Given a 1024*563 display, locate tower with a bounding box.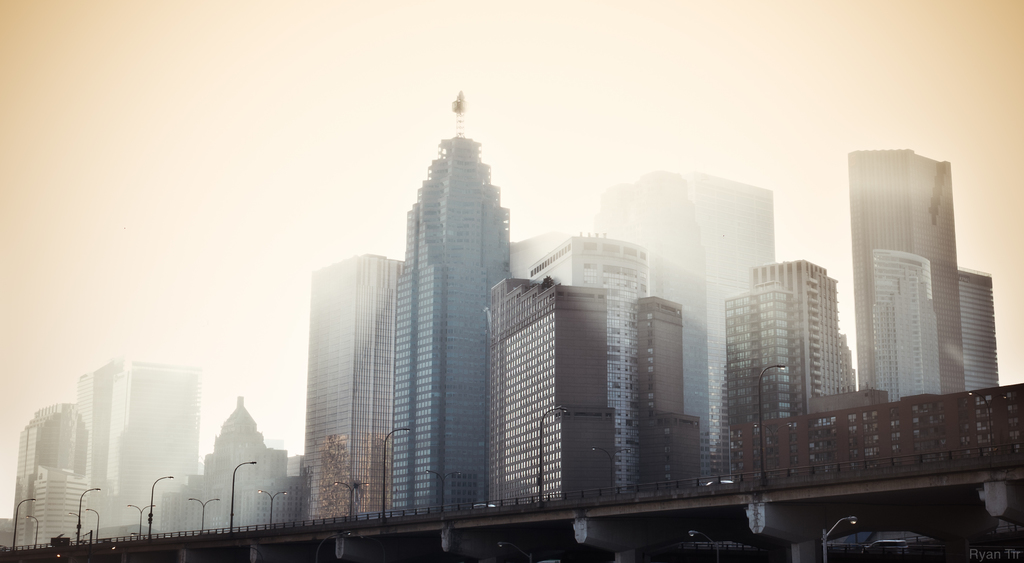
Located: locate(955, 267, 1005, 395).
